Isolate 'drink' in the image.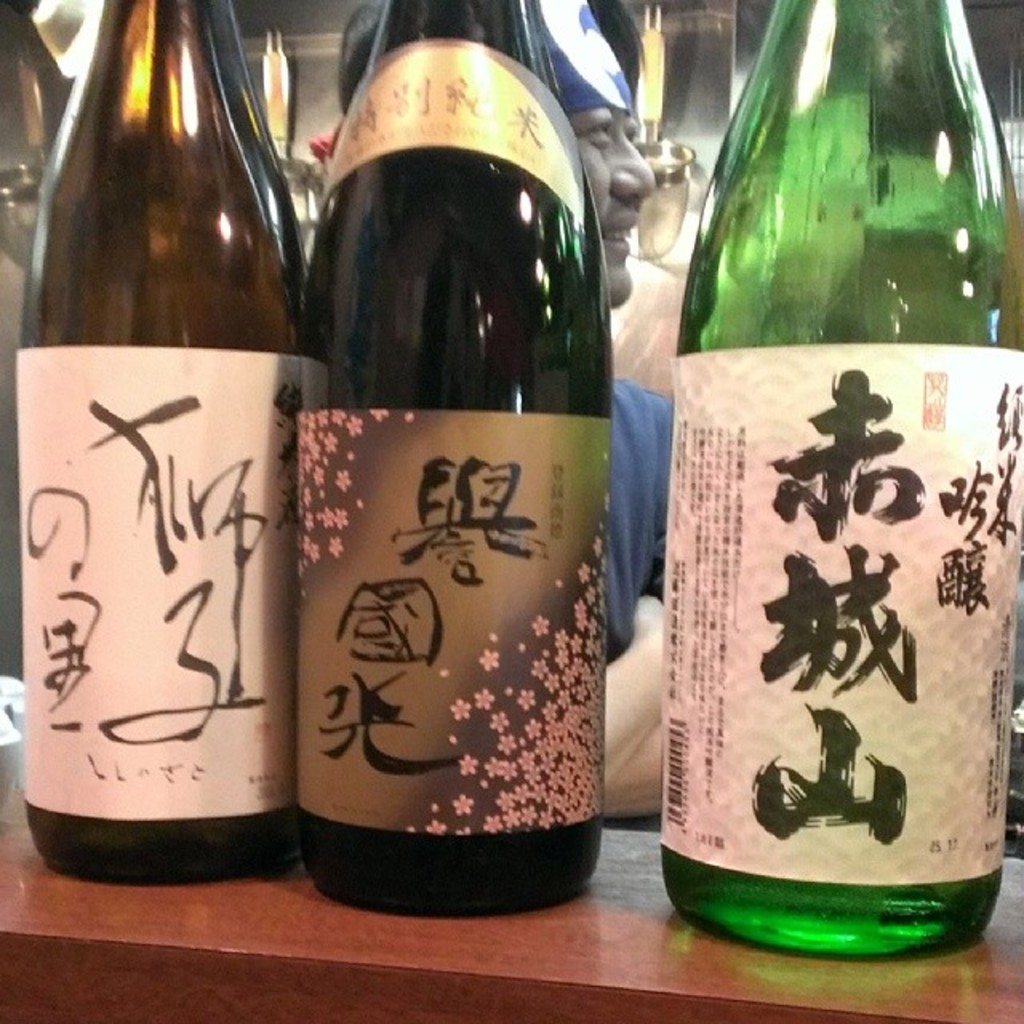
Isolated region: BBox(653, 37, 998, 978).
